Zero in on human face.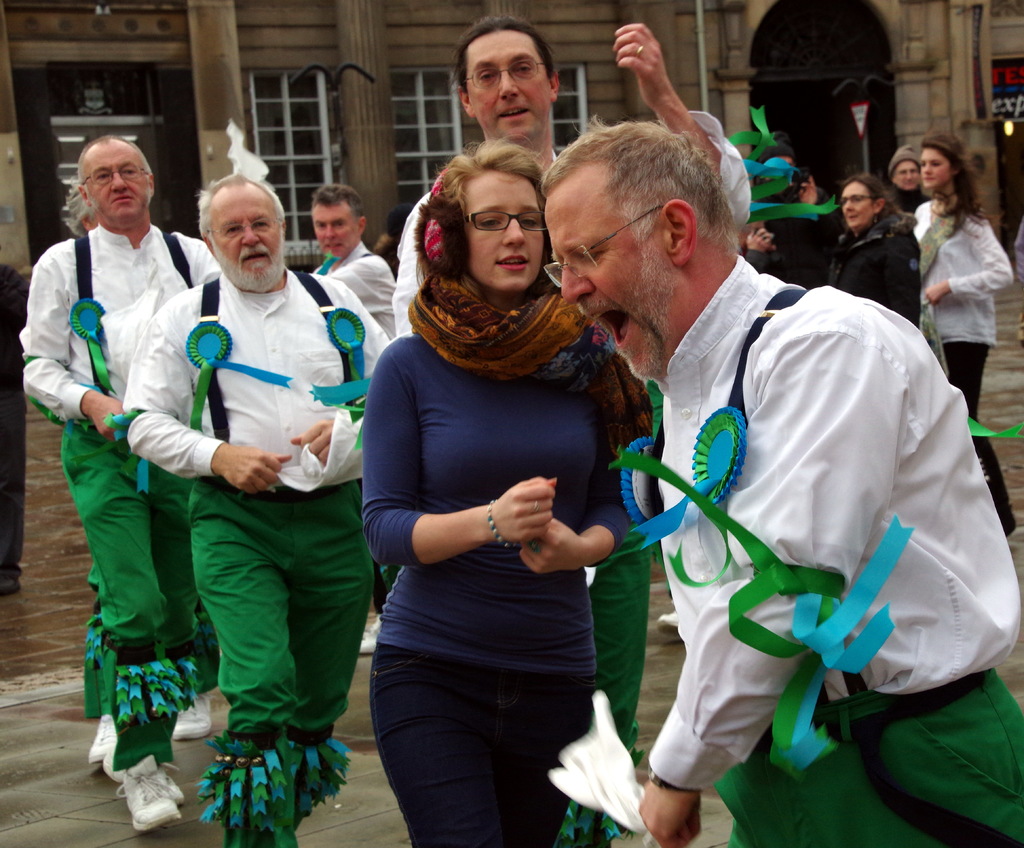
Zeroed in: 548,189,687,379.
